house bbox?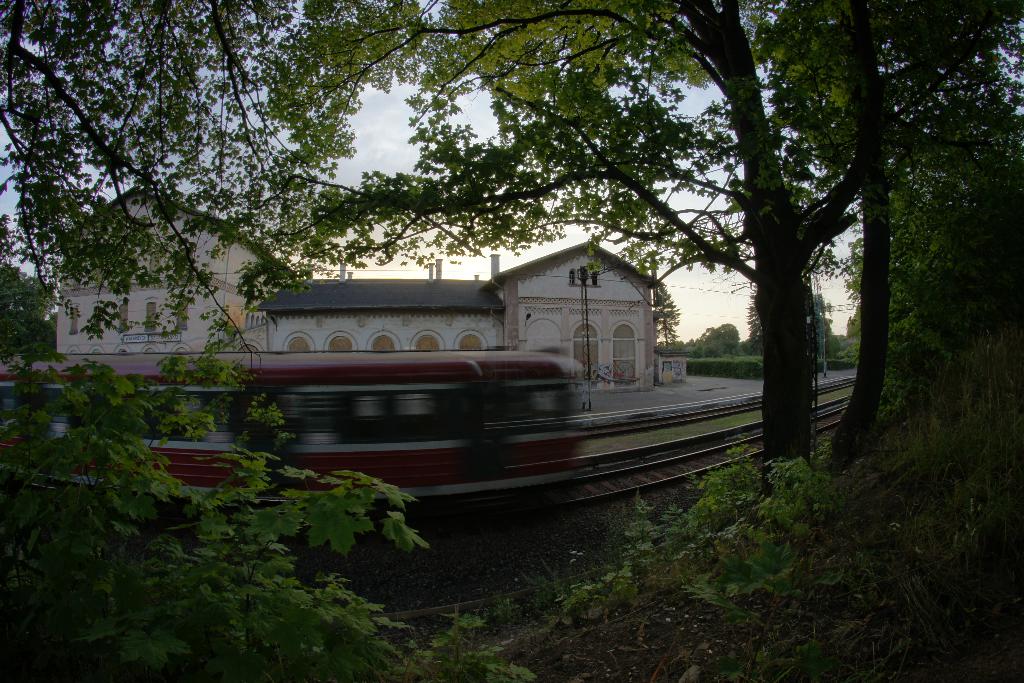
40,187,304,357
